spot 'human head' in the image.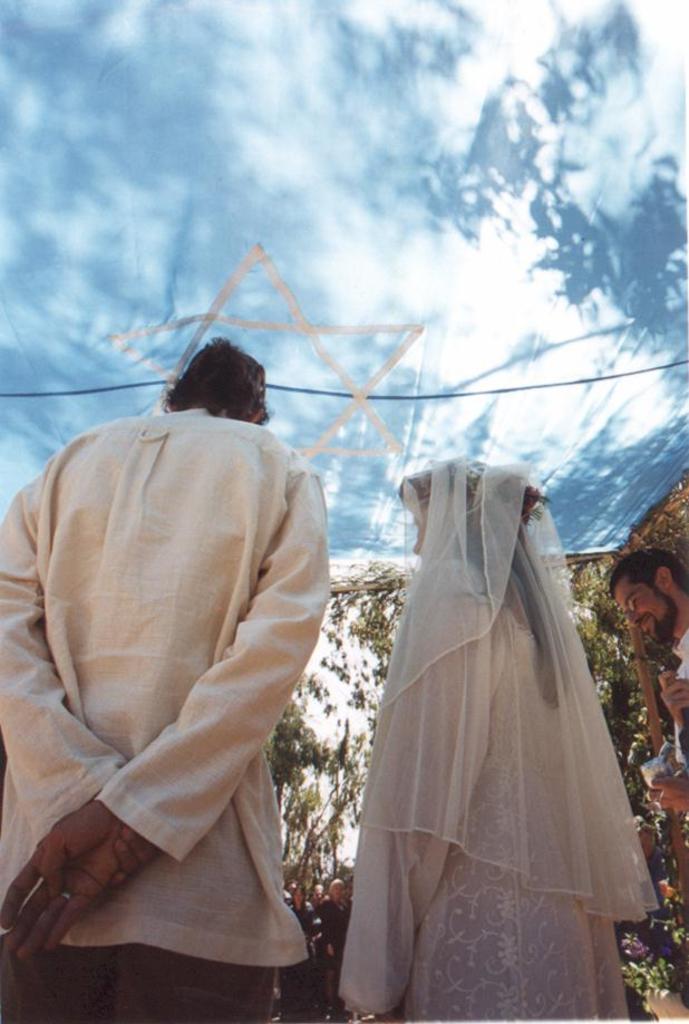
'human head' found at <bbox>609, 549, 688, 647</bbox>.
